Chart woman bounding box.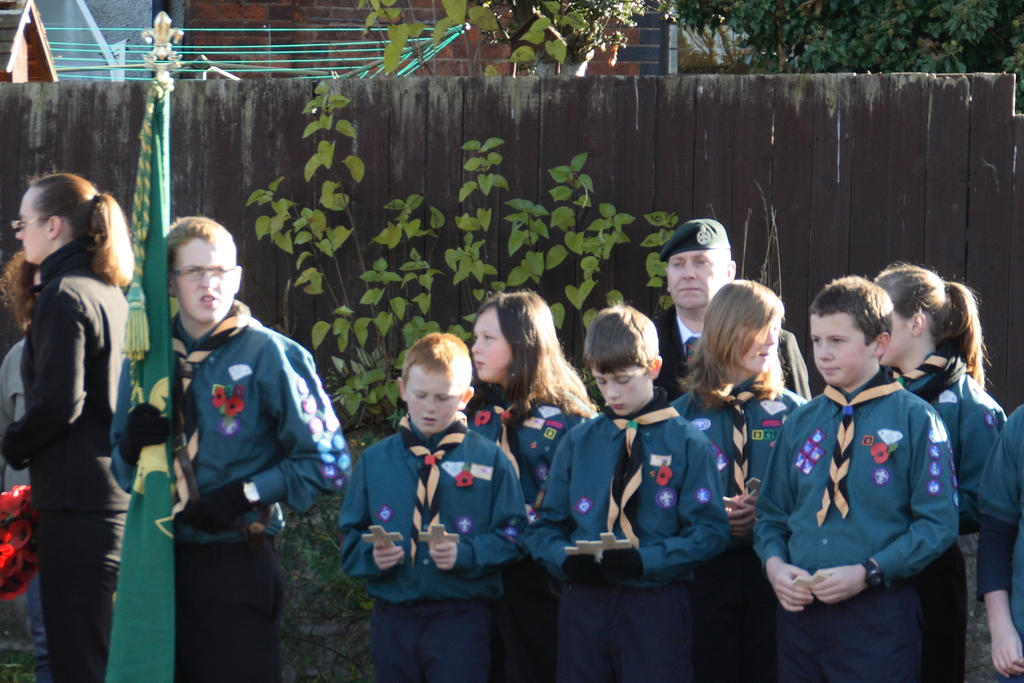
Charted: (0,167,149,680).
